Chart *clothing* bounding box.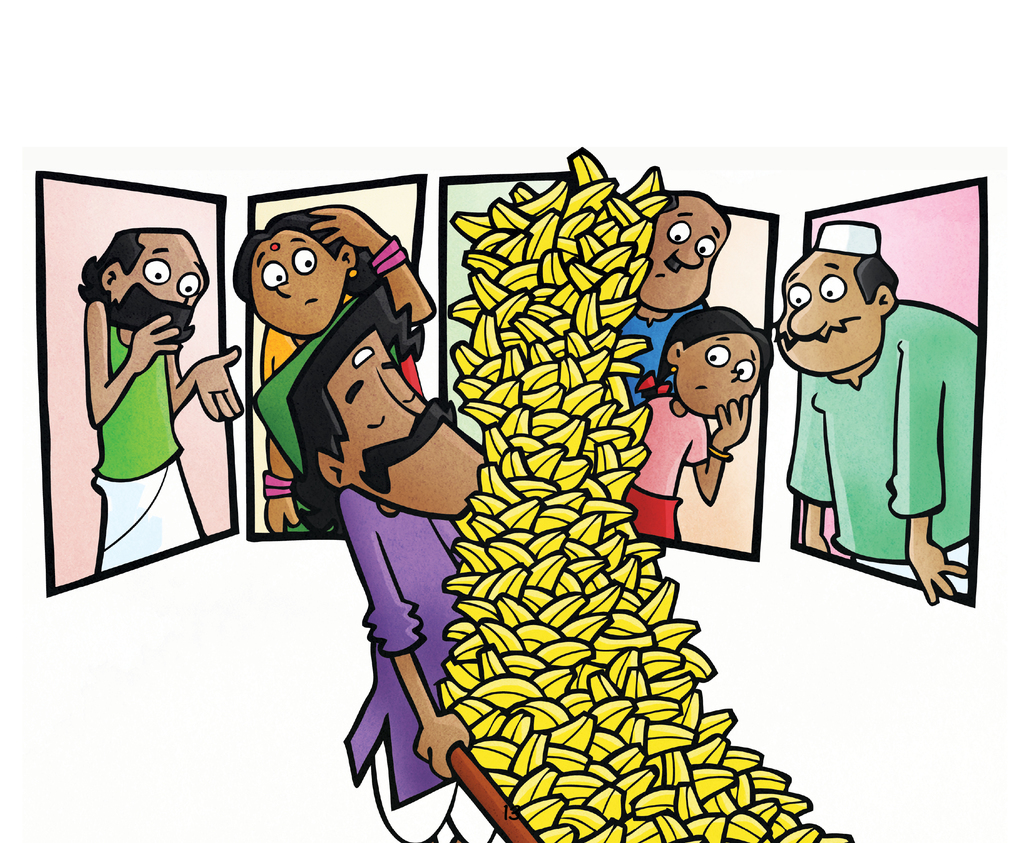
Charted: region(638, 401, 696, 494).
